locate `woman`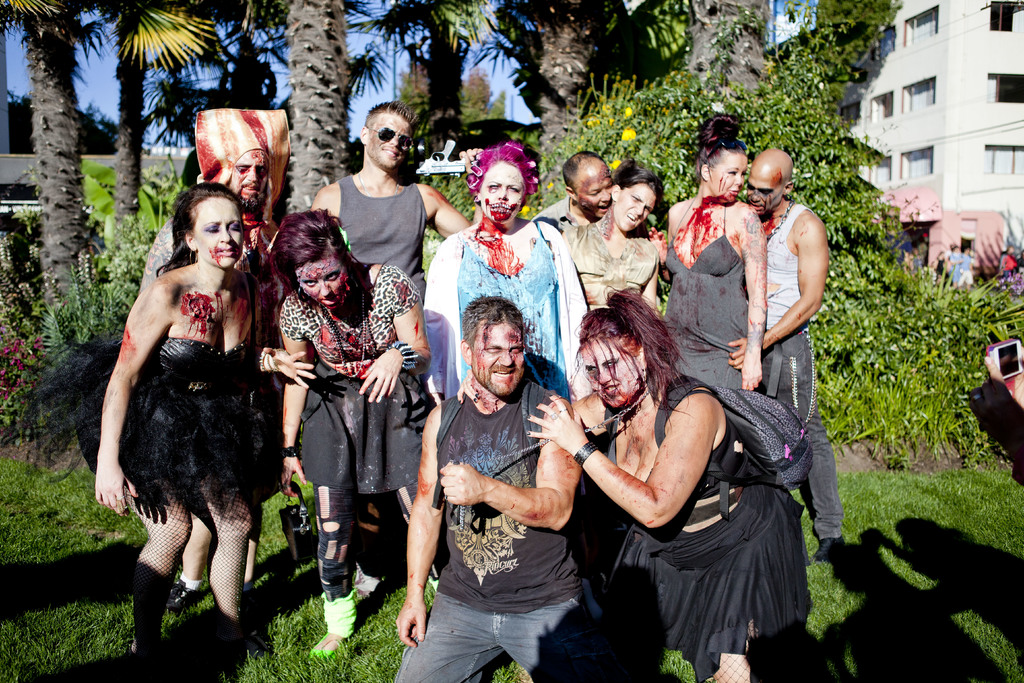
<region>275, 208, 440, 661</region>
